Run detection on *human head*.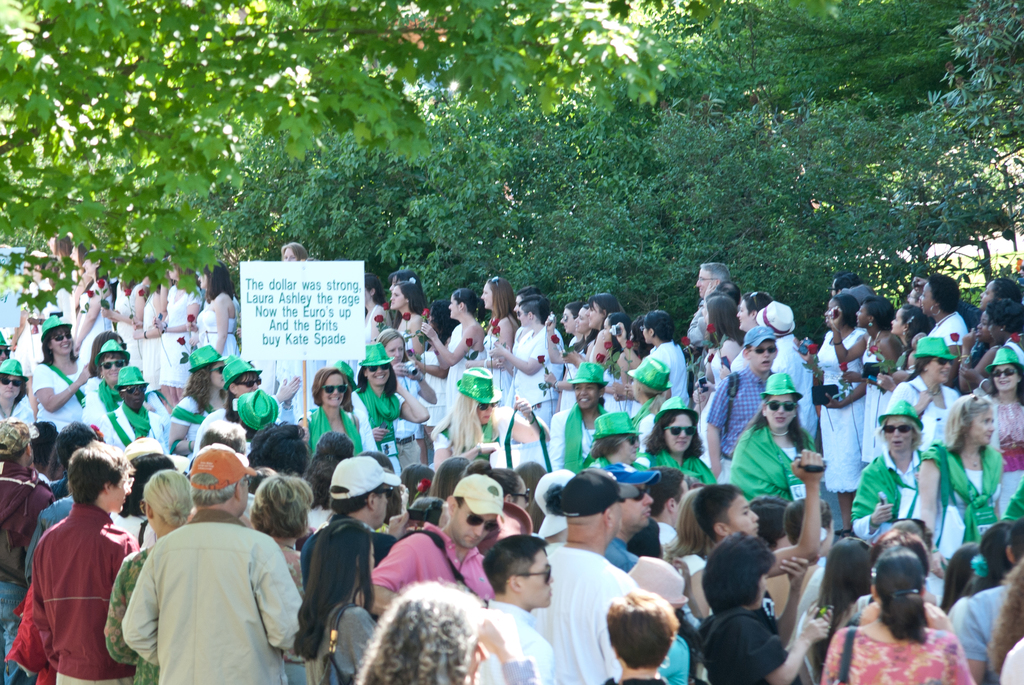
Result: bbox=[138, 257, 164, 287].
